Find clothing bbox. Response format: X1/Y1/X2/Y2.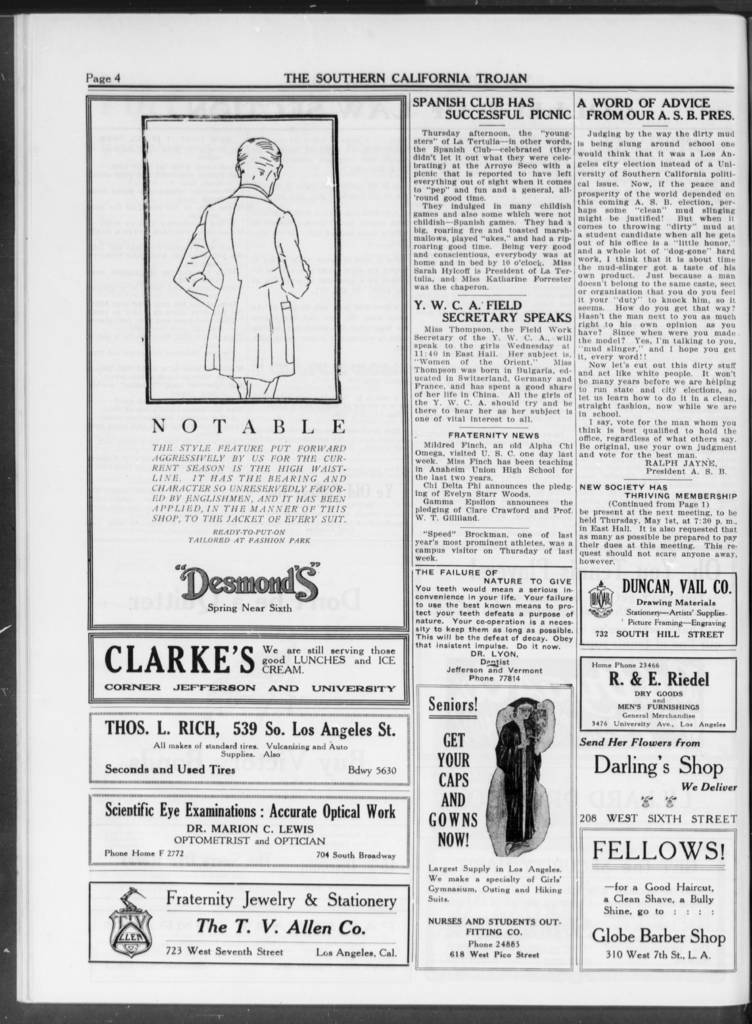
168/188/294/409.
